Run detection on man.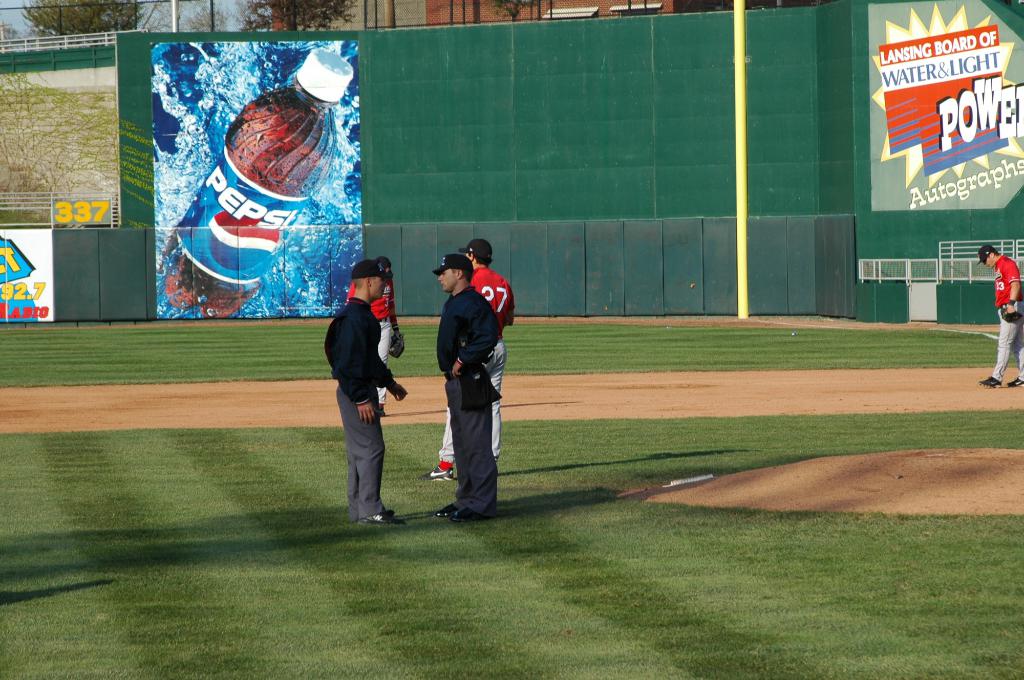
Result: left=436, top=253, right=500, bottom=530.
